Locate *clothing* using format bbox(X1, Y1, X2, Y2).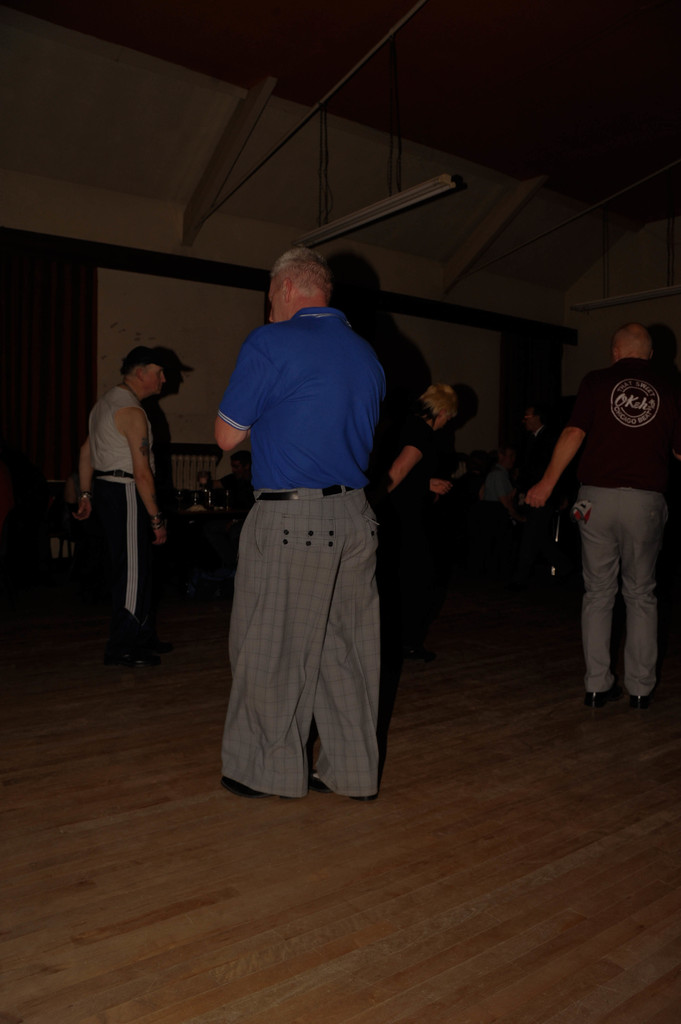
bbox(92, 384, 157, 619).
